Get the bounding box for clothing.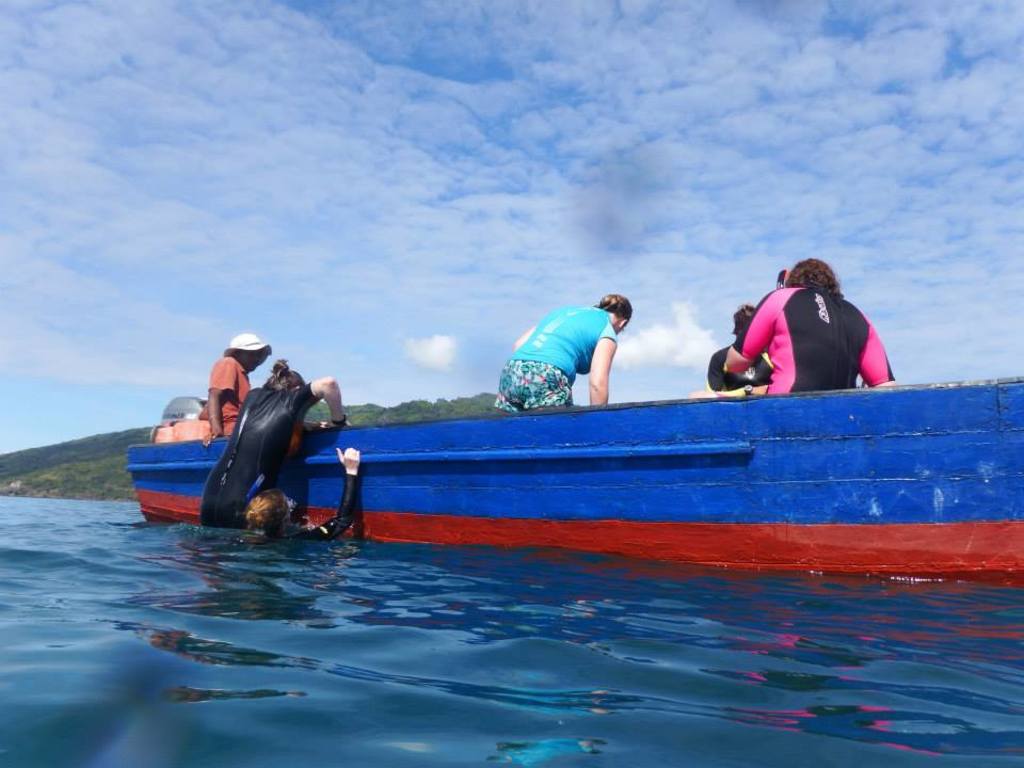
BBox(201, 385, 325, 530).
